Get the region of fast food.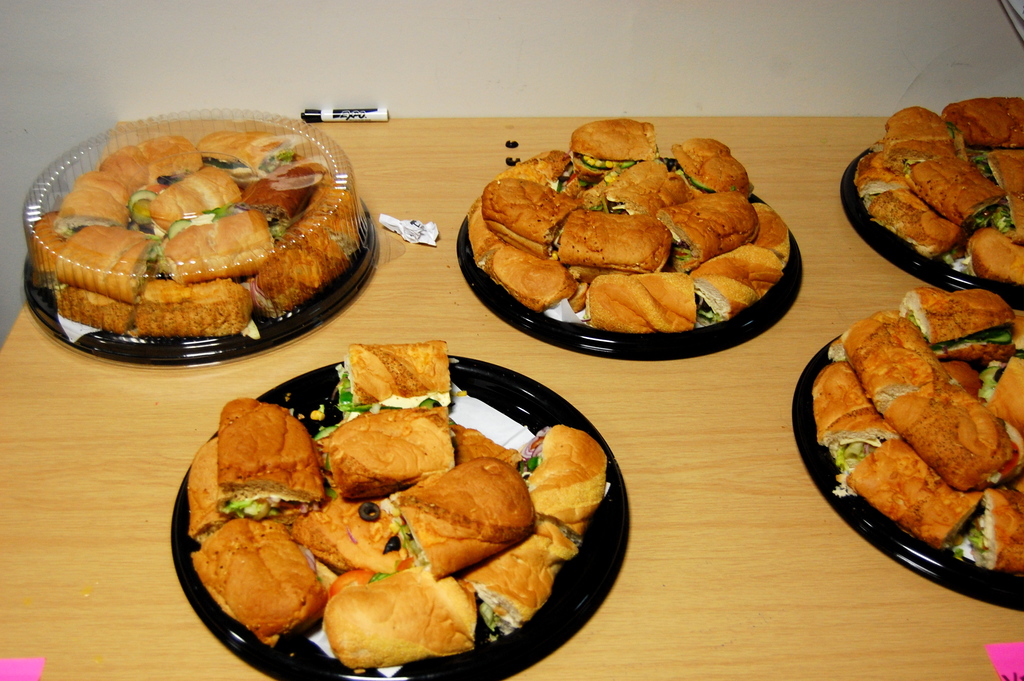
box=[493, 242, 580, 295].
